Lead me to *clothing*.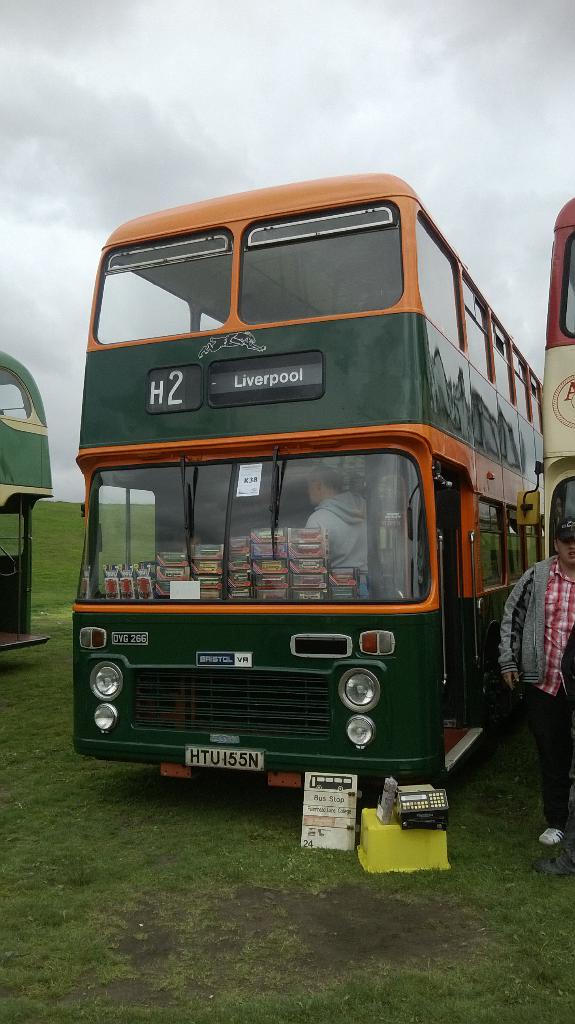
Lead to [x1=487, y1=544, x2=574, y2=860].
